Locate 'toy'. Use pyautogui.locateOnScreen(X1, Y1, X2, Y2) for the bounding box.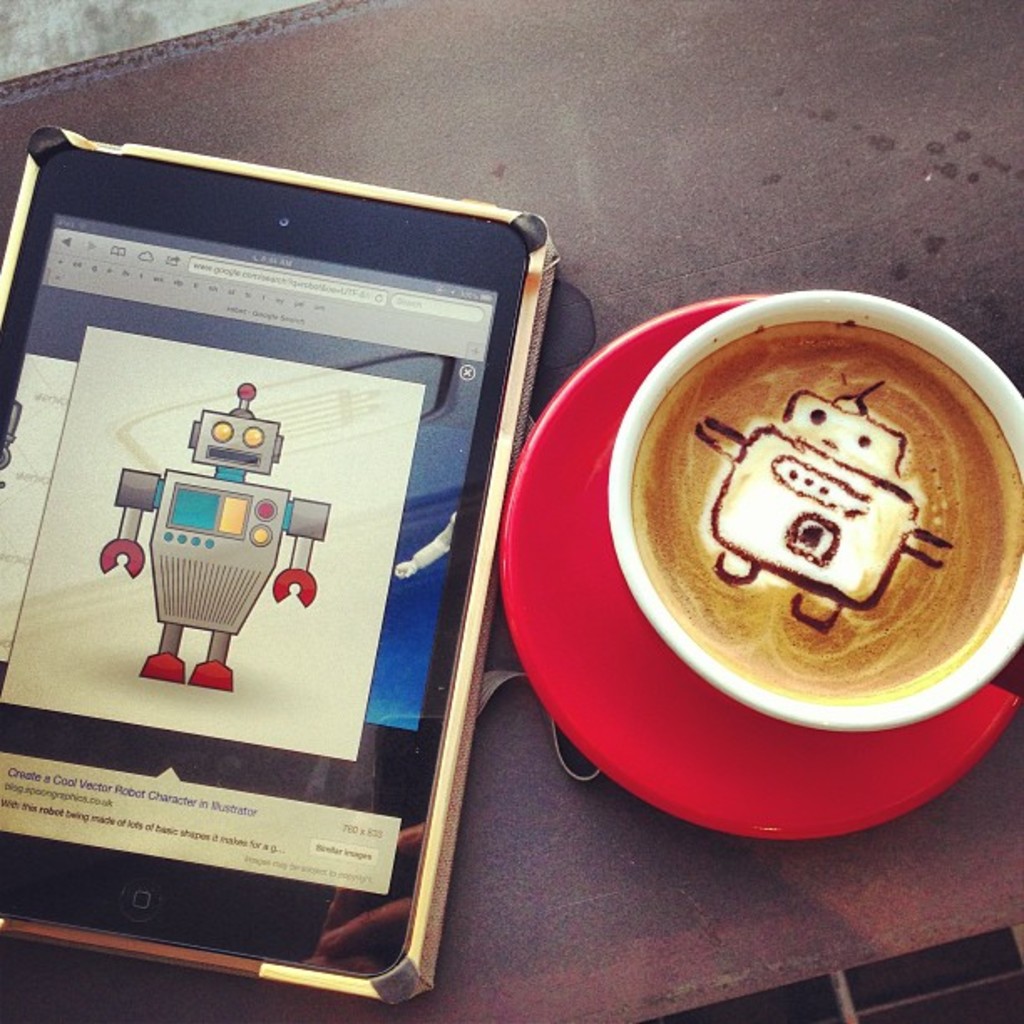
pyautogui.locateOnScreen(92, 378, 321, 691).
